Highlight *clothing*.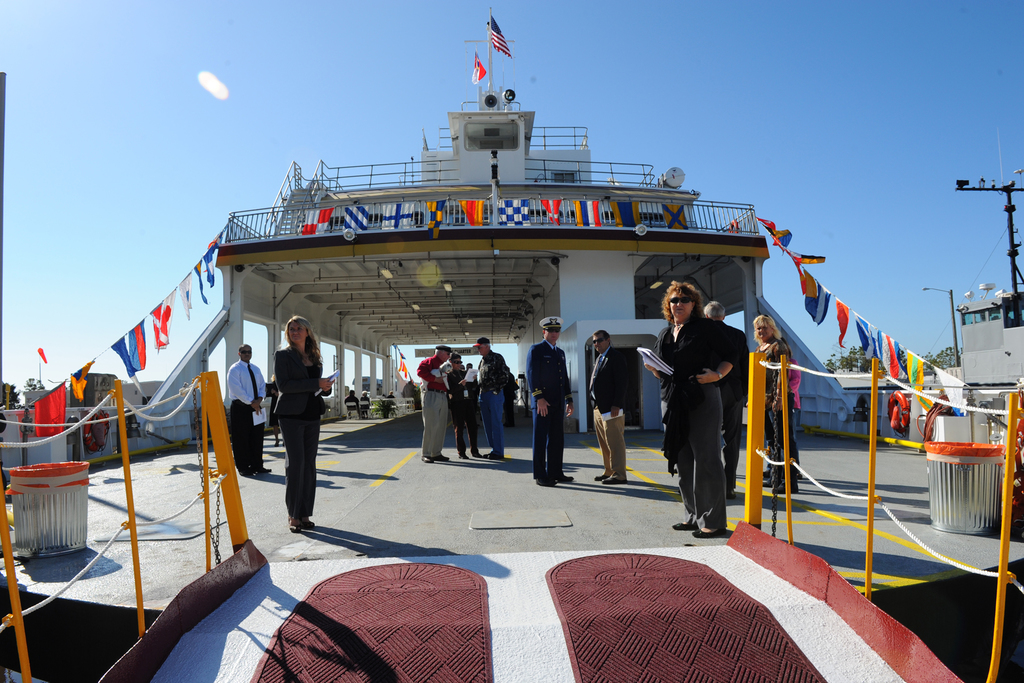
Highlighted region: {"left": 529, "top": 337, "right": 574, "bottom": 473}.
